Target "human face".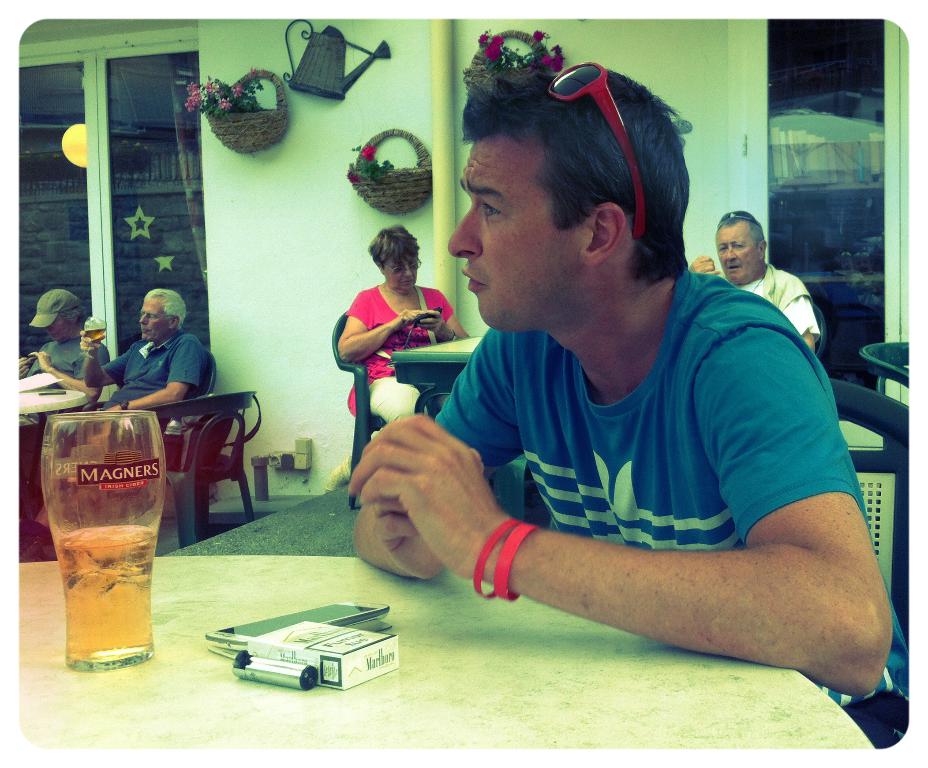
Target region: {"x1": 445, "y1": 136, "x2": 564, "y2": 331}.
